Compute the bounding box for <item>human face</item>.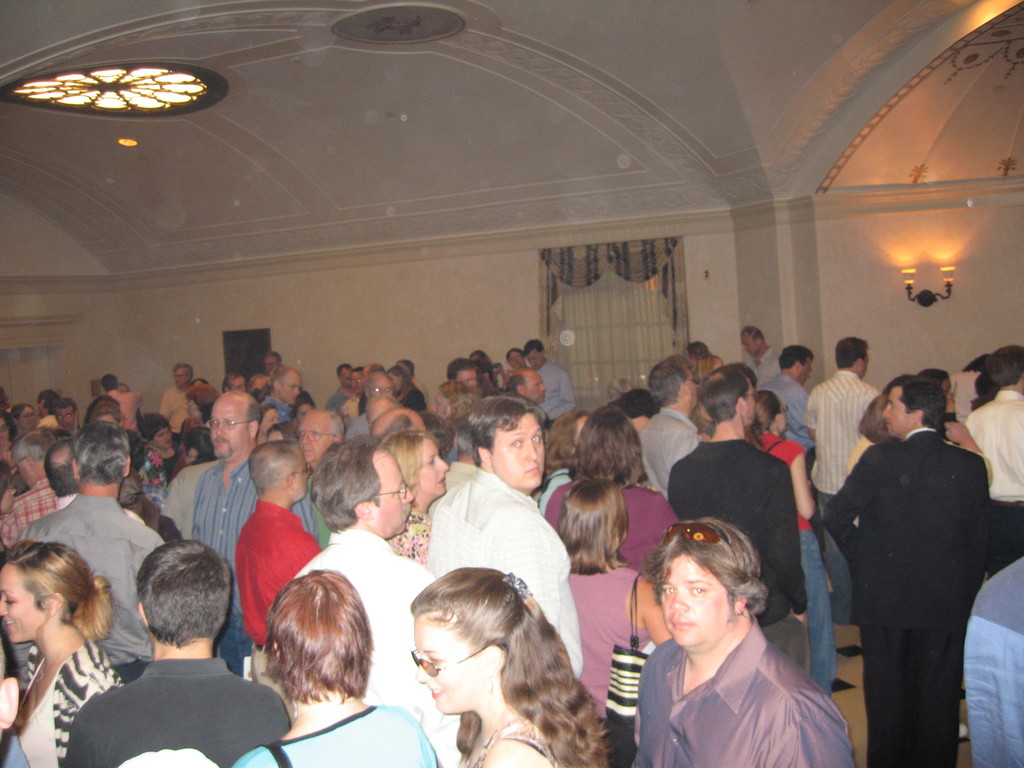
98, 415, 118, 426.
